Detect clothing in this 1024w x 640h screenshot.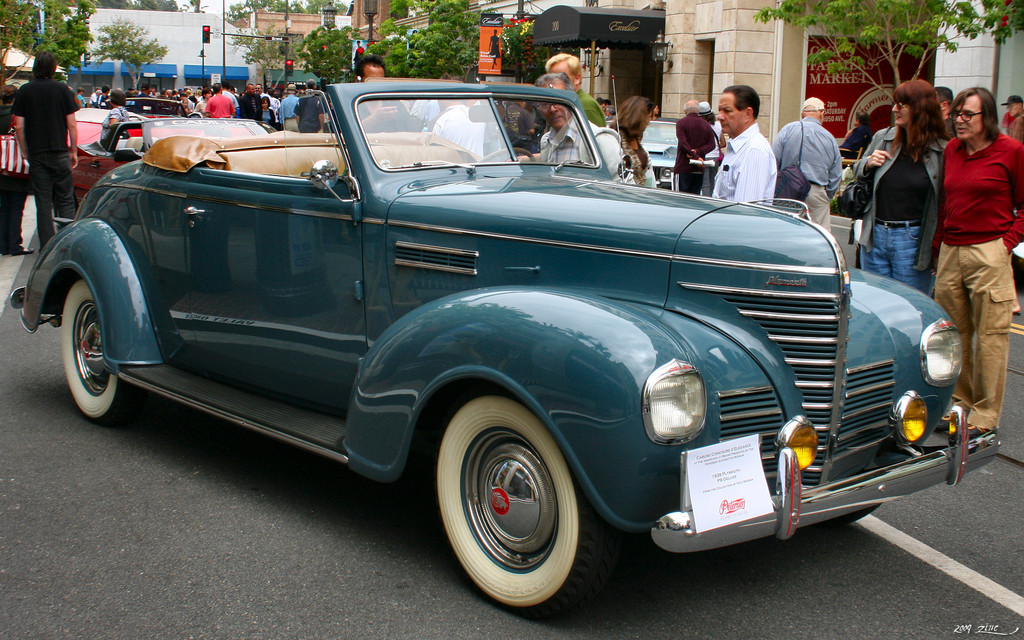
Detection: (x1=100, y1=107, x2=129, y2=143).
